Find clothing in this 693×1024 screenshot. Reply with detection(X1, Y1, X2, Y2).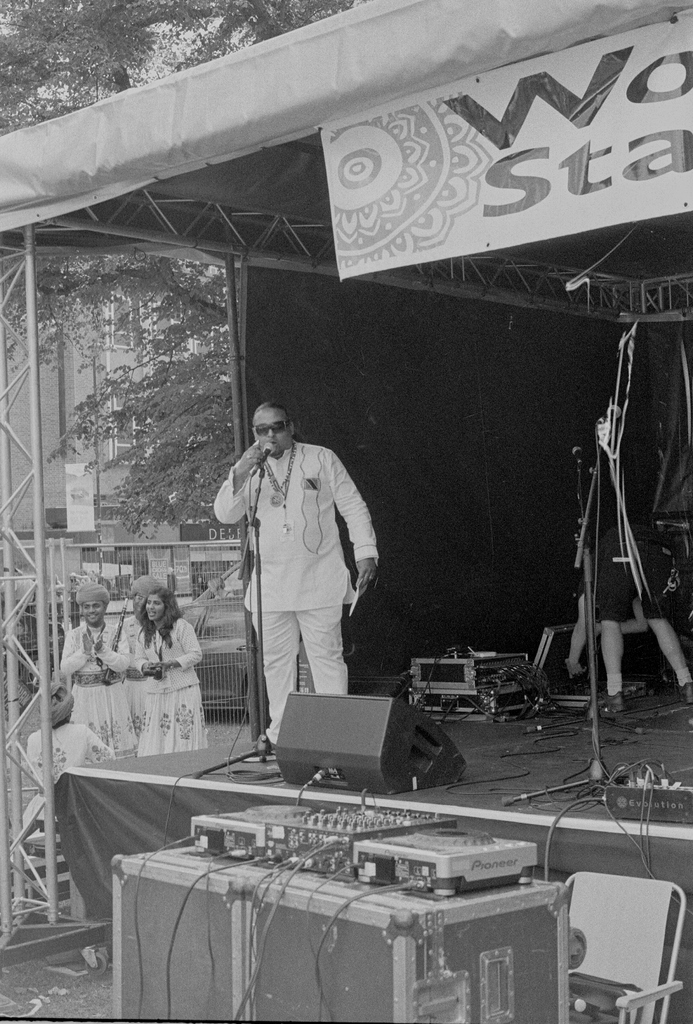
detection(58, 615, 110, 753).
